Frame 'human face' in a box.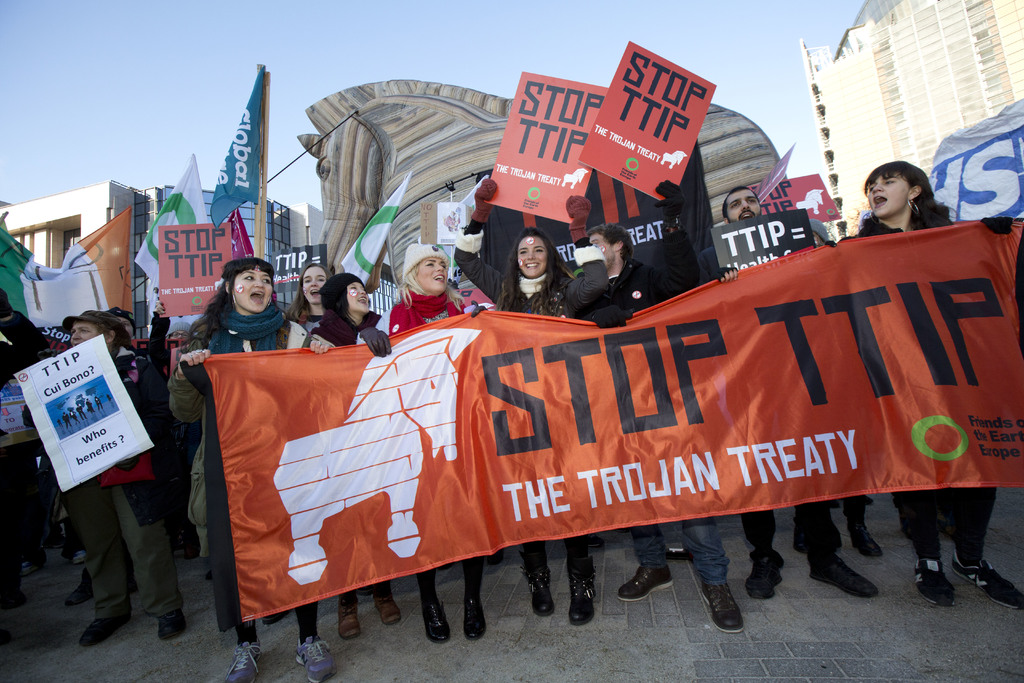
BBox(238, 268, 270, 312).
